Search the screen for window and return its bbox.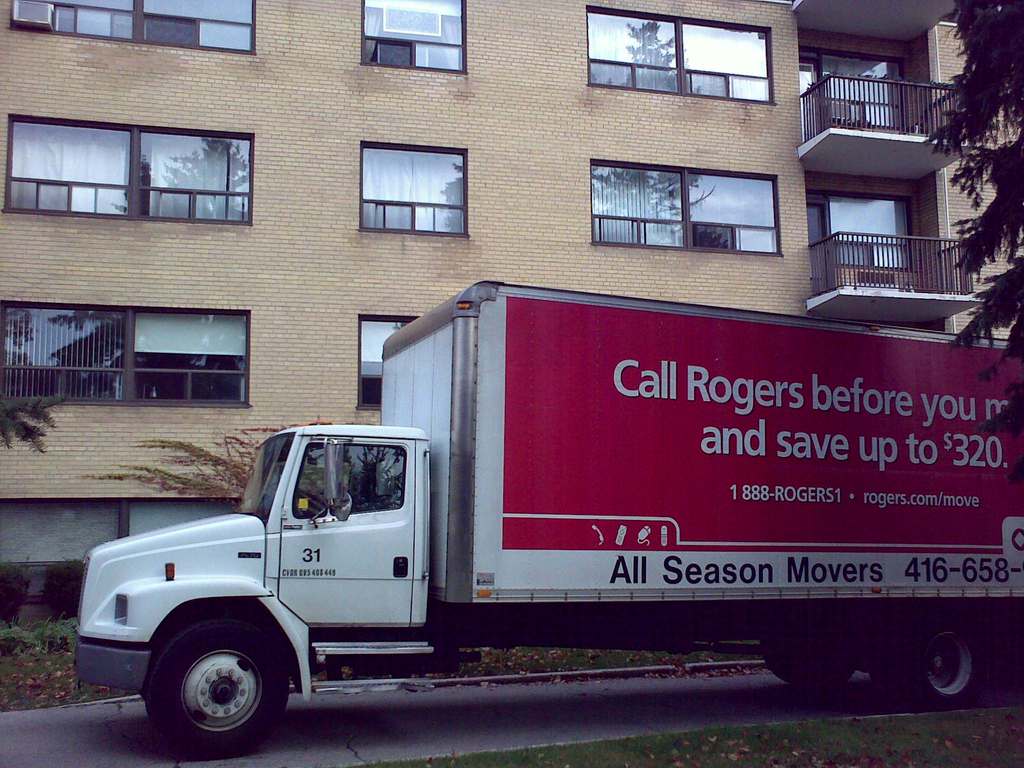
Found: 823/53/905/126.
